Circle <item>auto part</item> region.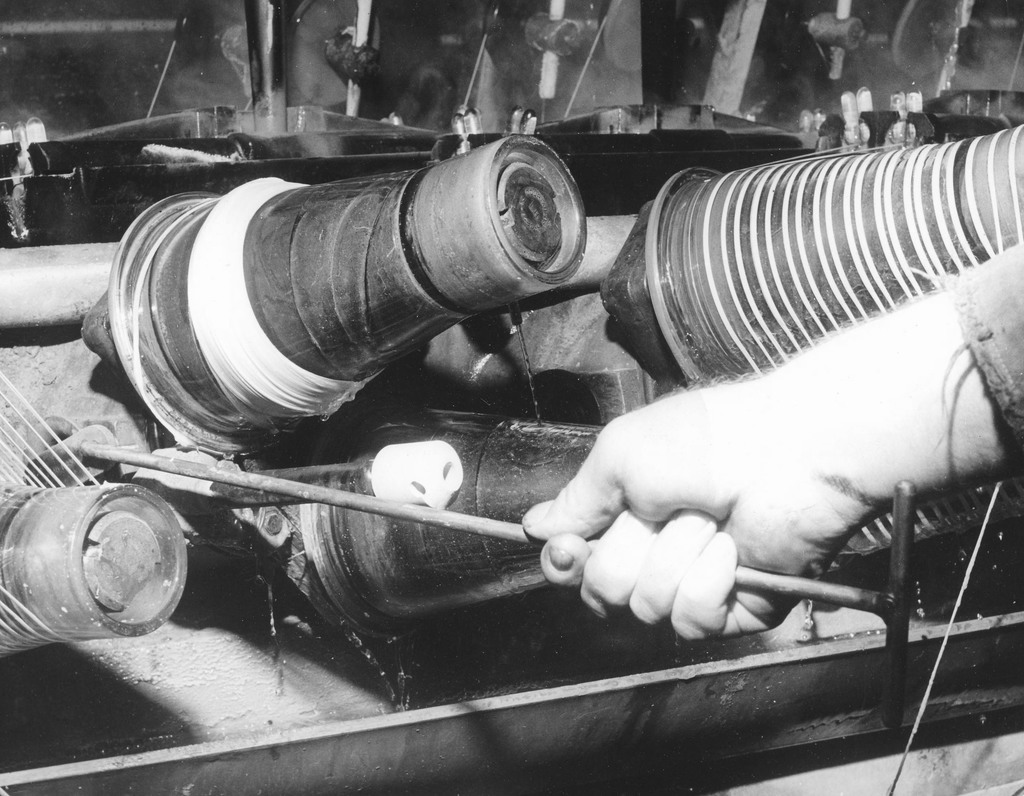
Region: region(33, 480, 211, 647).
